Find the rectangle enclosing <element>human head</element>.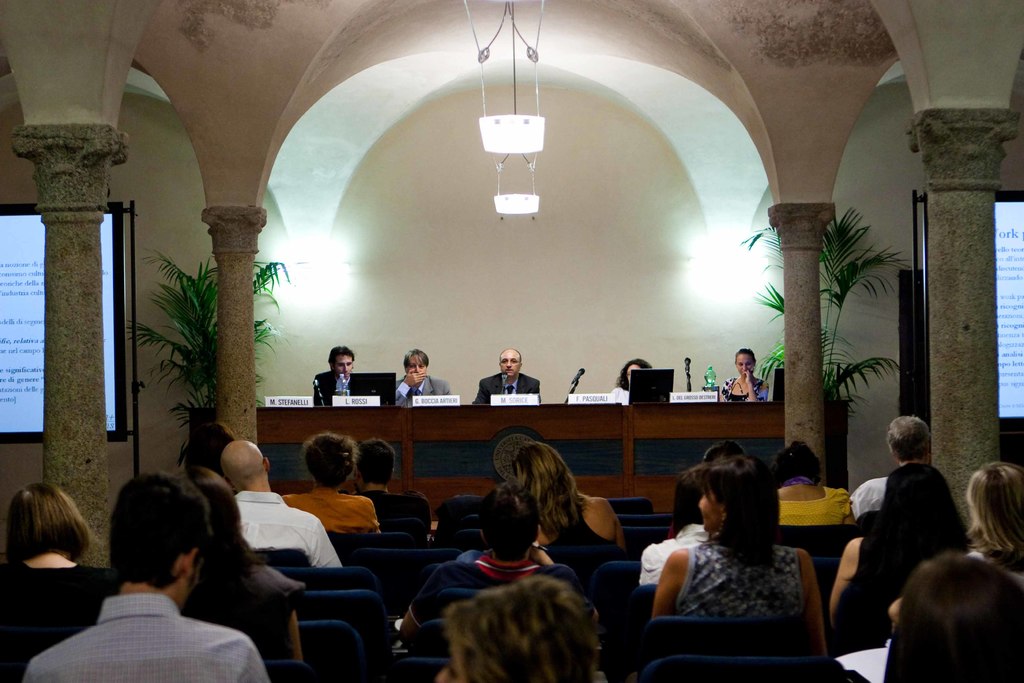
[left=701, top=440, right=750, bottom=467].
